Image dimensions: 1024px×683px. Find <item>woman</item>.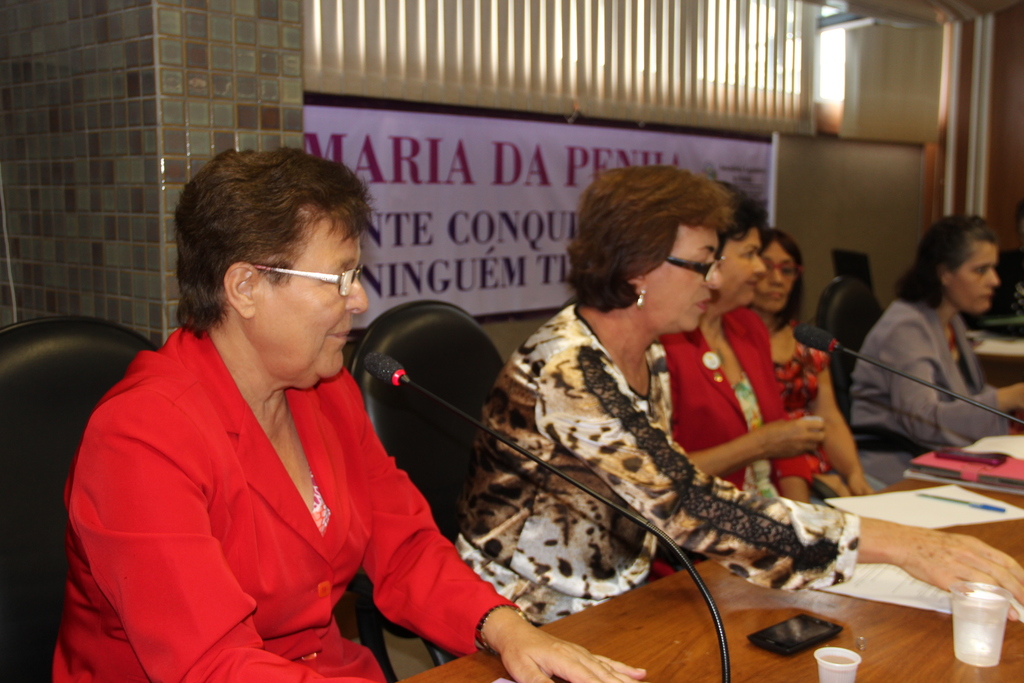
box=[45, 142, 534, 682].
